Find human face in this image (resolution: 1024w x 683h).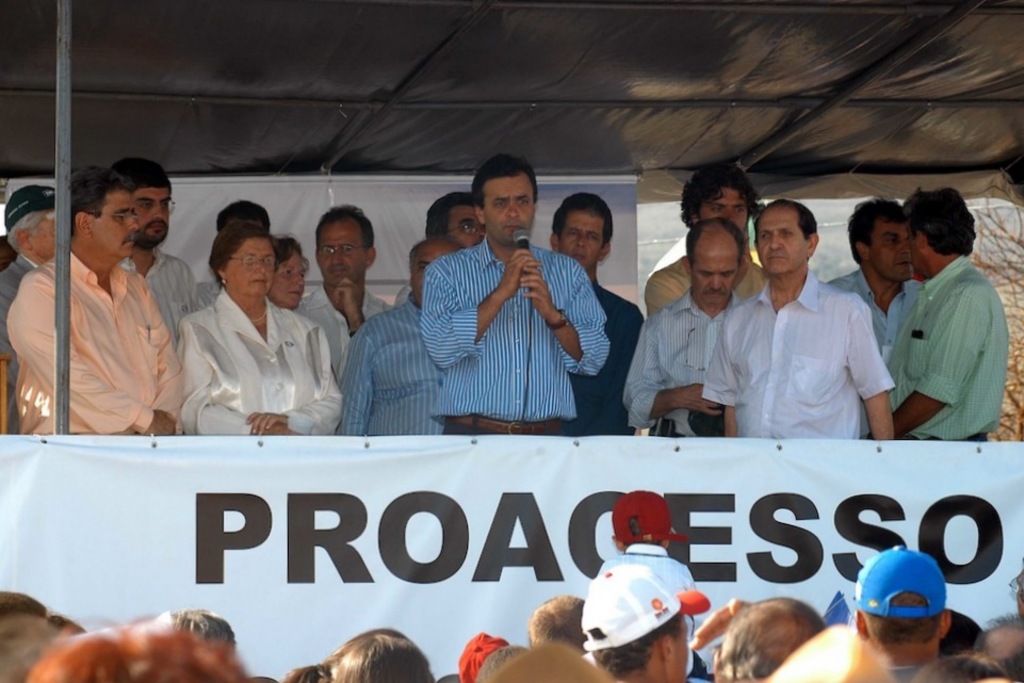
<bbox>415, 247, 459, 298</bbox>.
